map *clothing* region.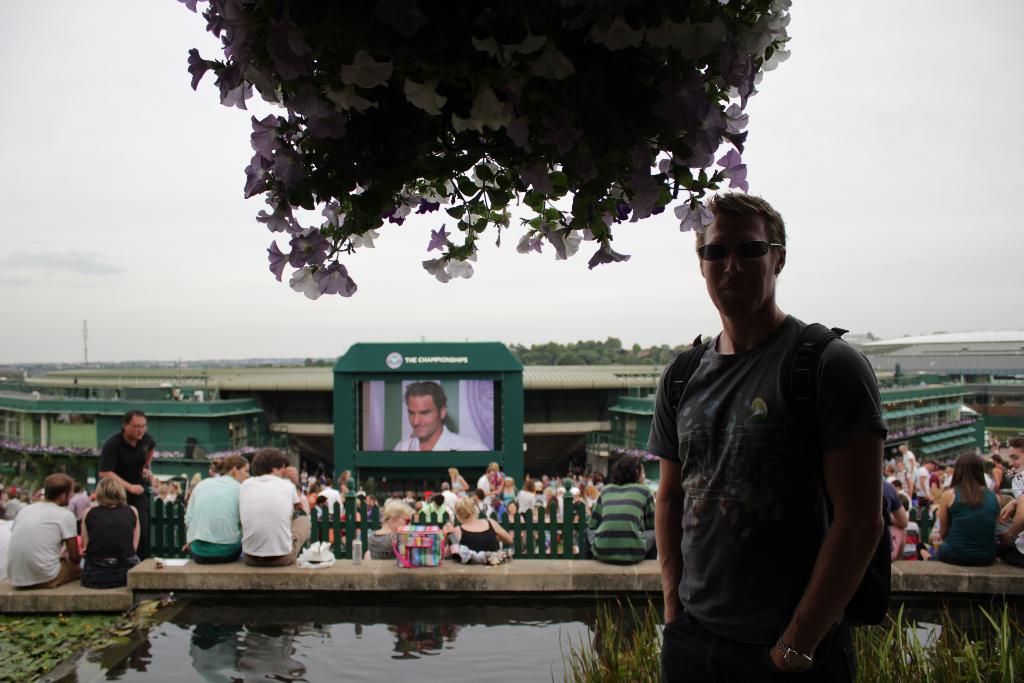
Mapped to 320, 490, 345, 511.
